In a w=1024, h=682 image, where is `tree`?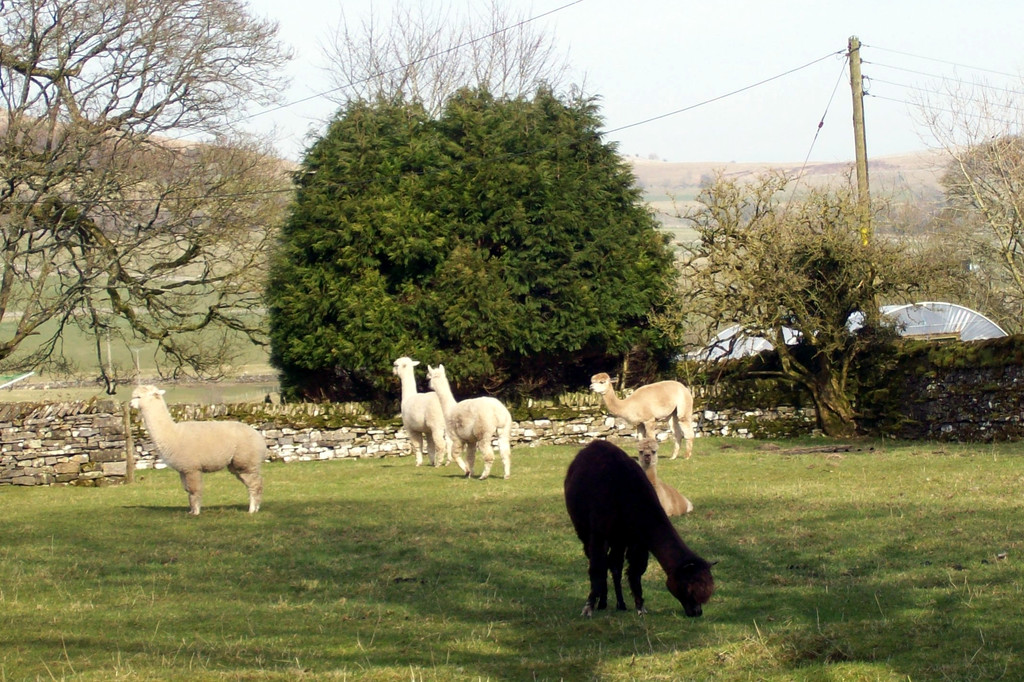
l=0, t=0, r=301, b=401.
